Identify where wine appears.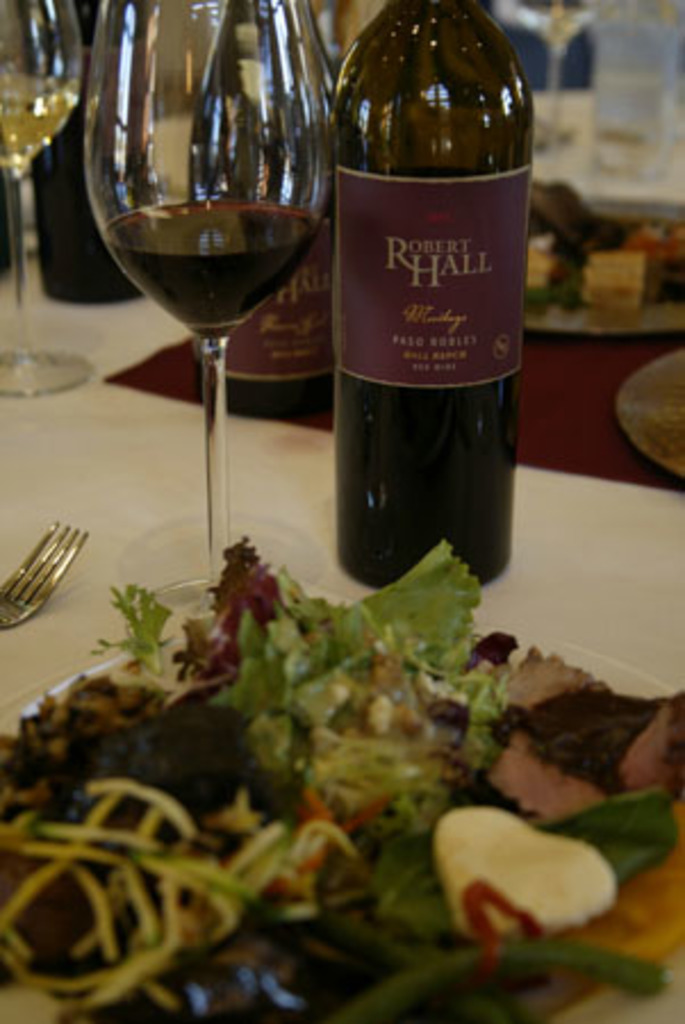
Appears at (323,0,539,589).
